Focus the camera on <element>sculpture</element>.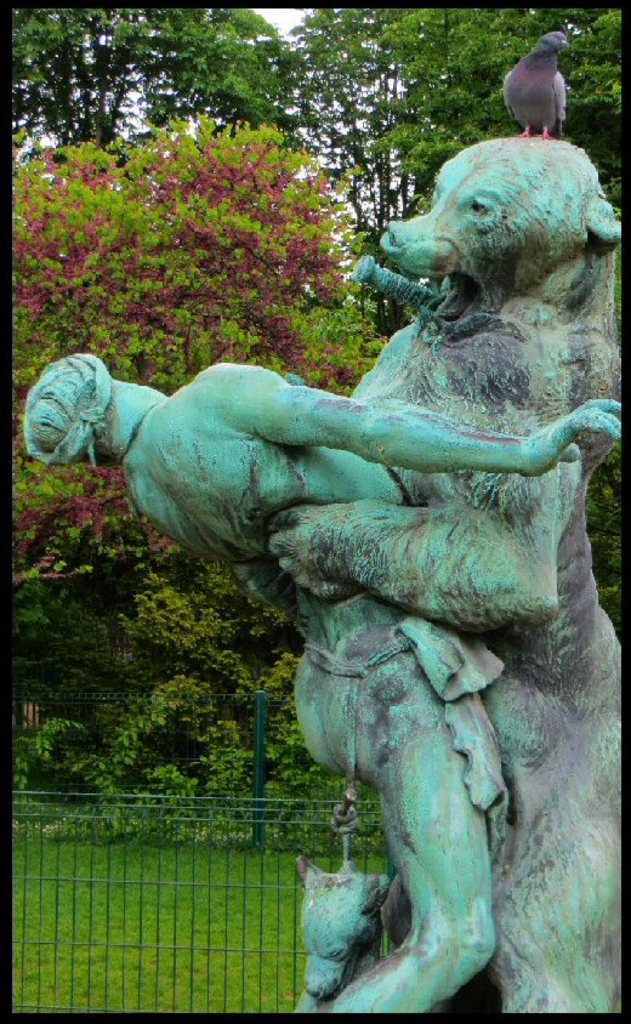
Focus region: rect(68, 201, 630, 995).
